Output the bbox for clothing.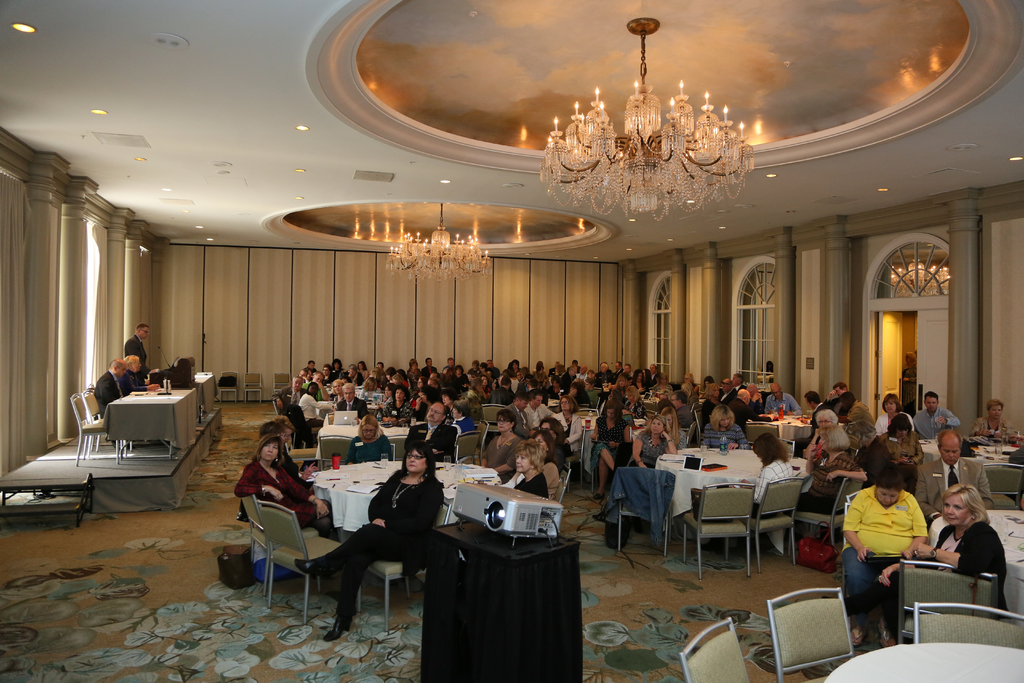
123/336/148/363.
